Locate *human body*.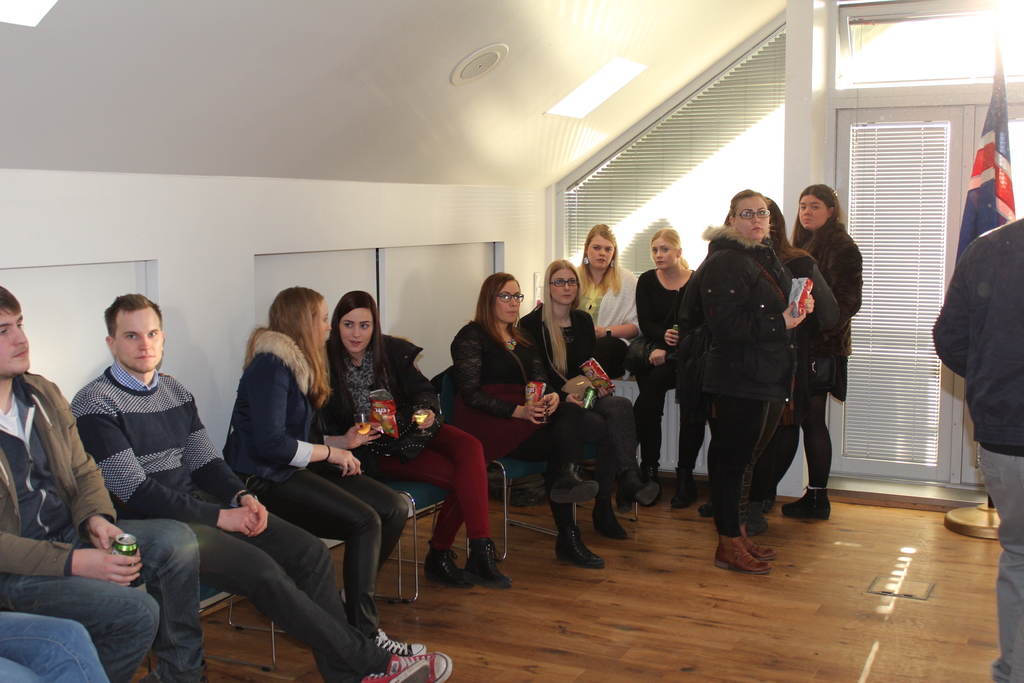
Bounding box: (636,268,717,511).
